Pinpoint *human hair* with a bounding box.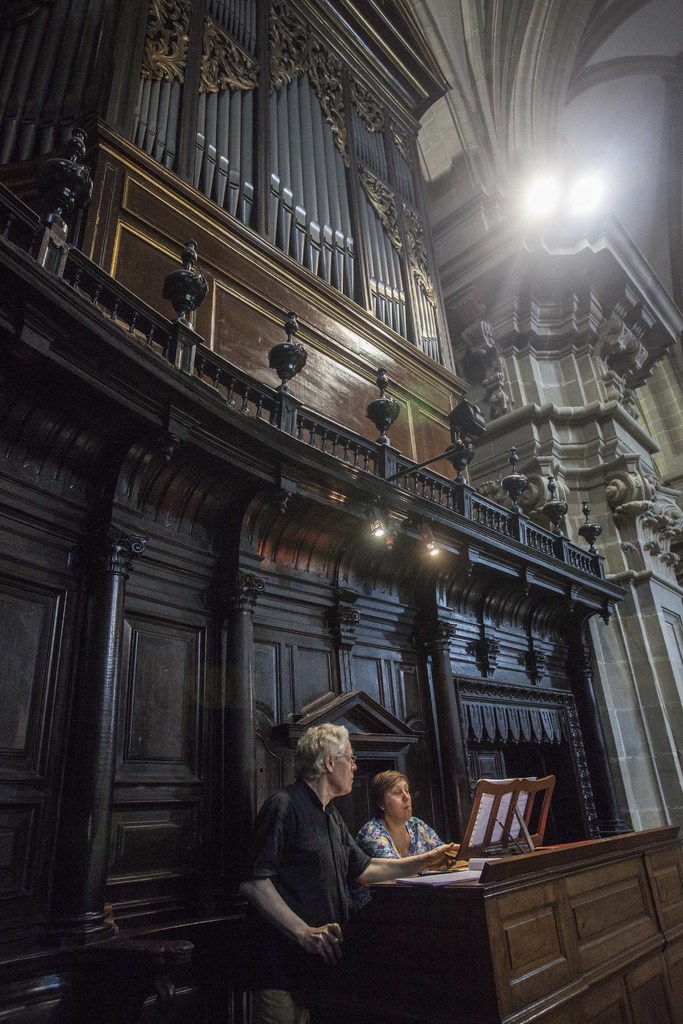
BBox(291, 723, 359, 792).
